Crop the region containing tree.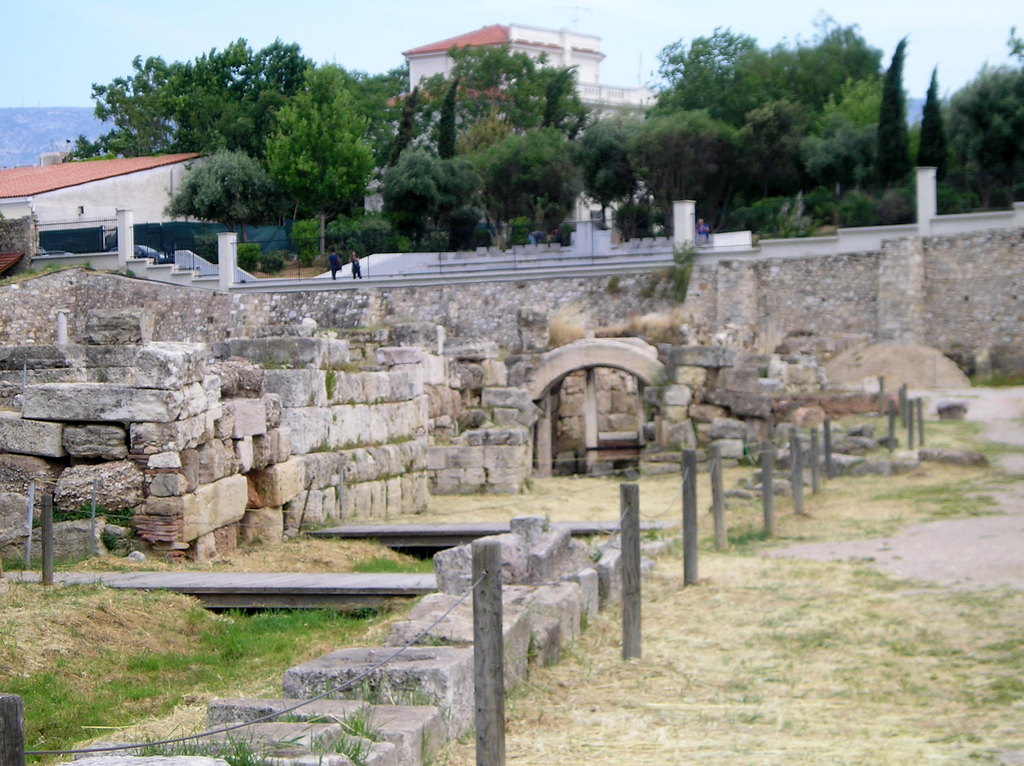
Crop region: locate(642, 10, 887, 196).
